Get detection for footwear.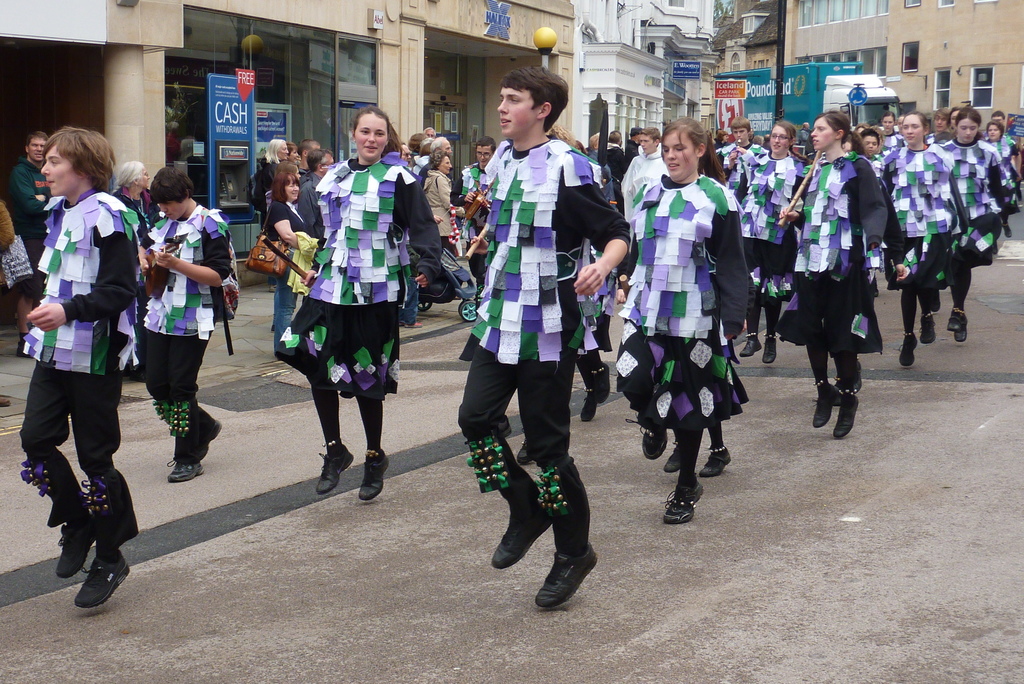
Detection: <bbox>492, 509, 556, 574</bbox>.
